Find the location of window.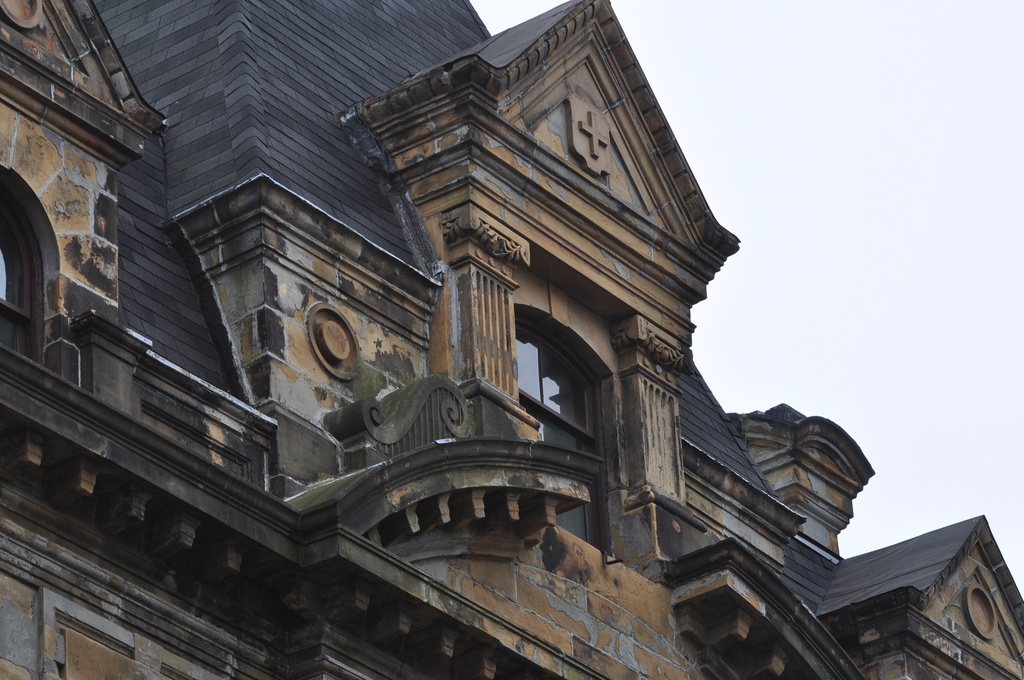
Location: [520,323,612,547].
